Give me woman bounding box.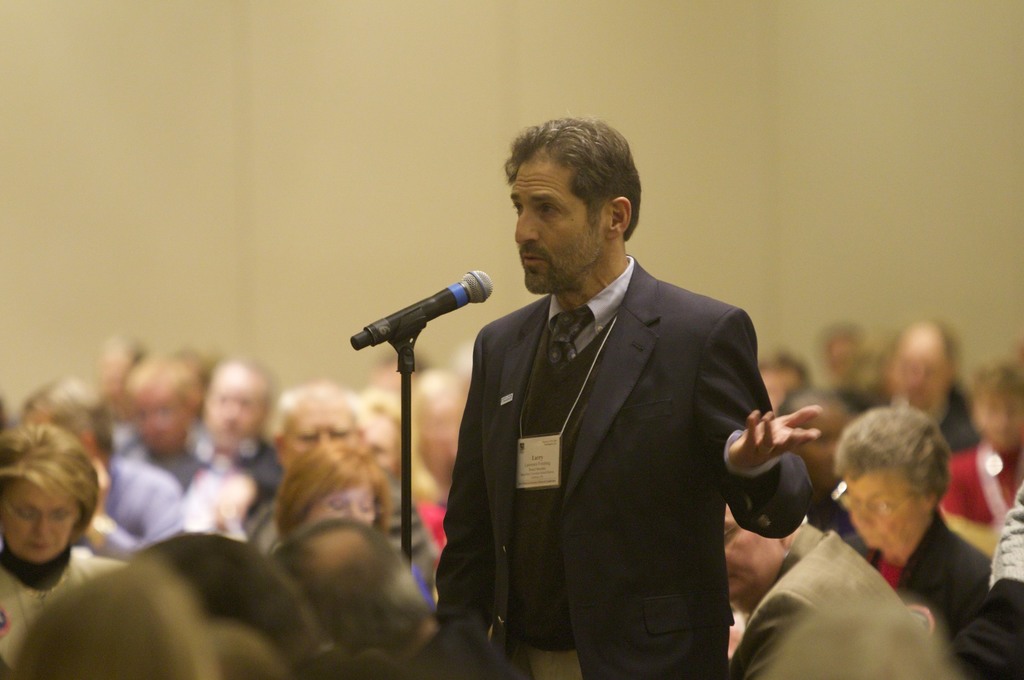
349,384,449,558.
